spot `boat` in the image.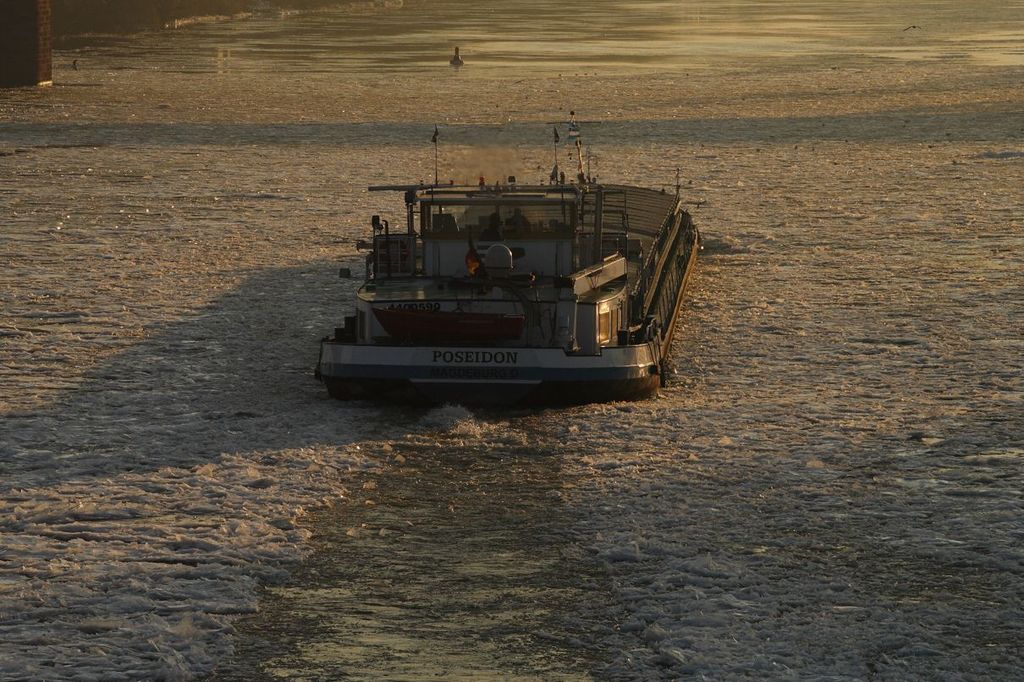
`boat` found at region(321, 104, 736, 387).
